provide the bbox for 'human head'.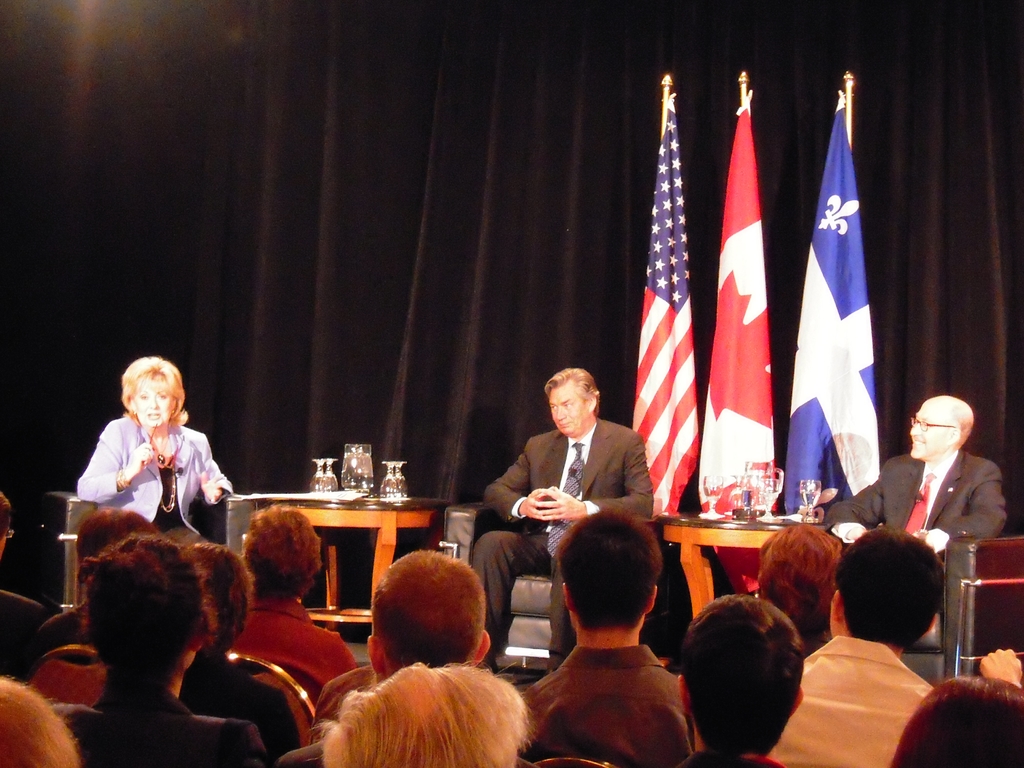
<bbox>559, 508, 664, 628</bbox>.
